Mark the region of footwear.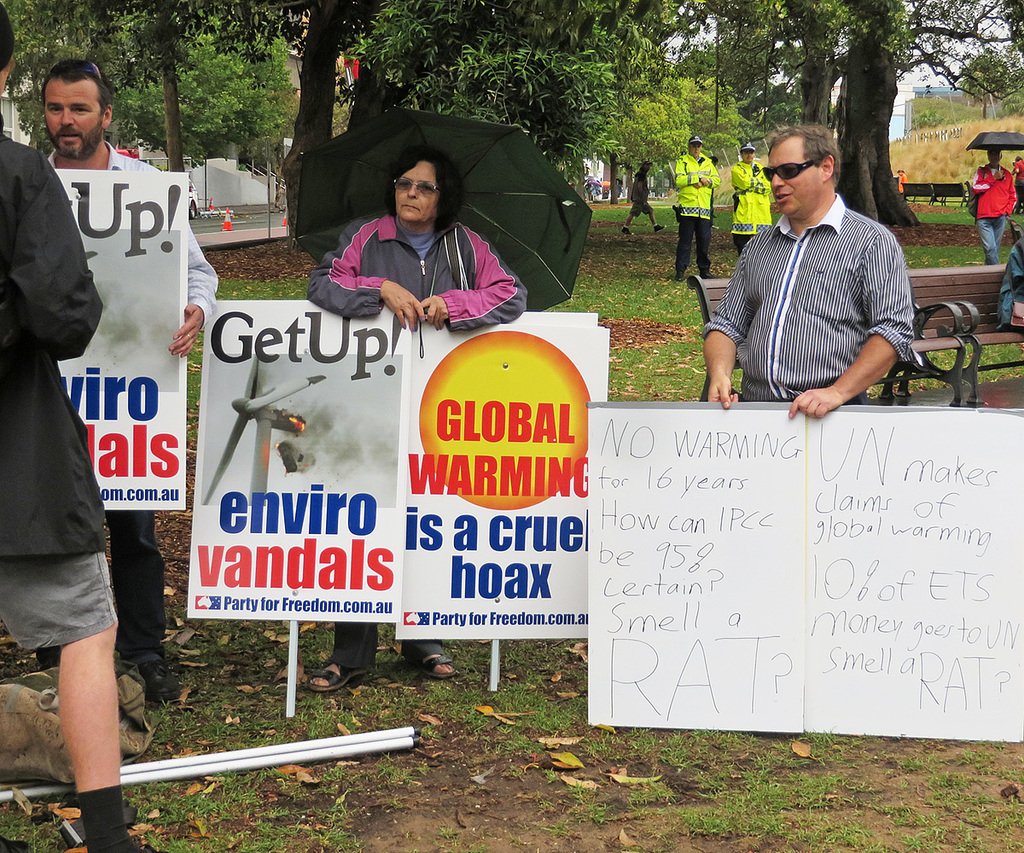
Region: crop(422, 655, 460, 683).
